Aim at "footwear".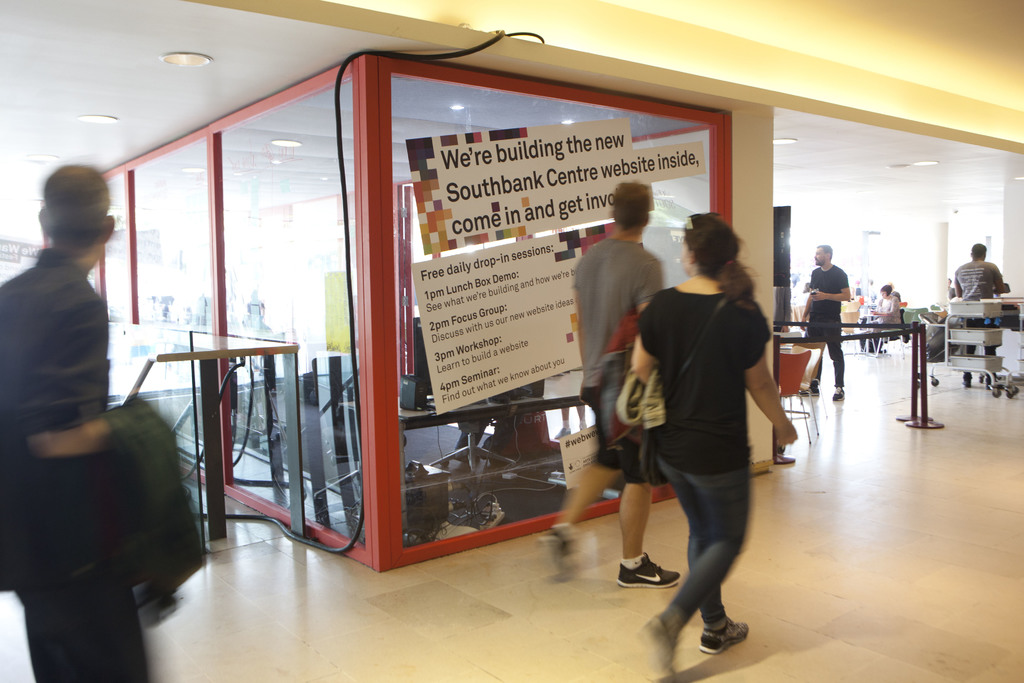
Aimed at <box>985,373,996,384</box>.
